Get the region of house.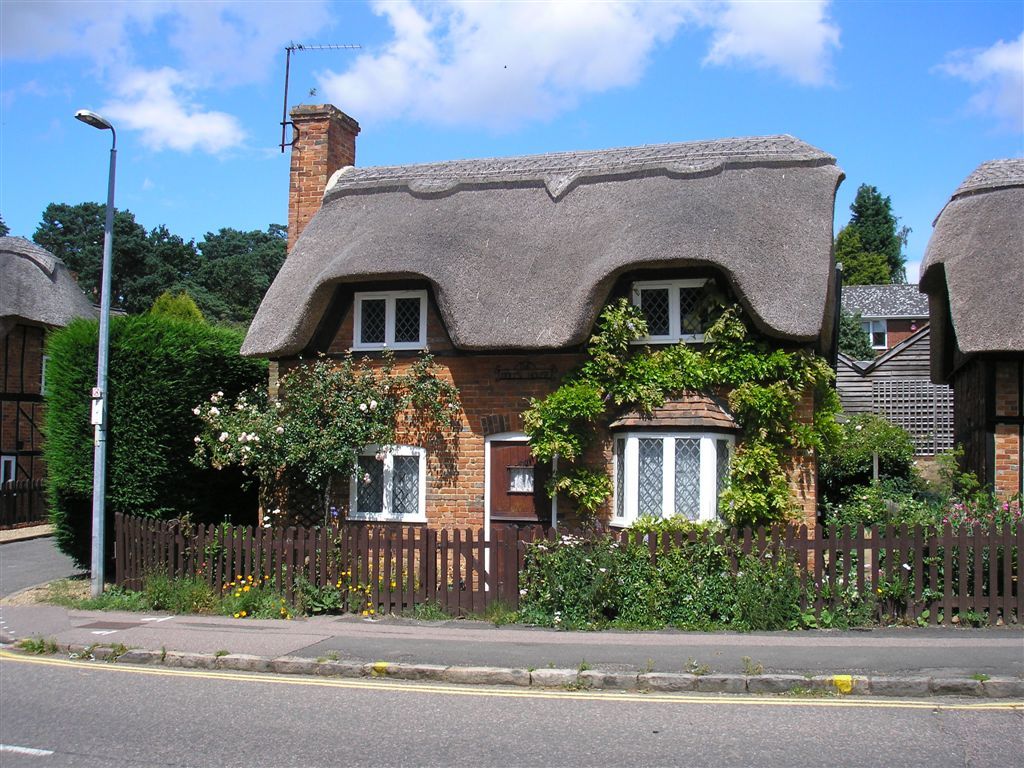
[915, 159, 1023, 496].
